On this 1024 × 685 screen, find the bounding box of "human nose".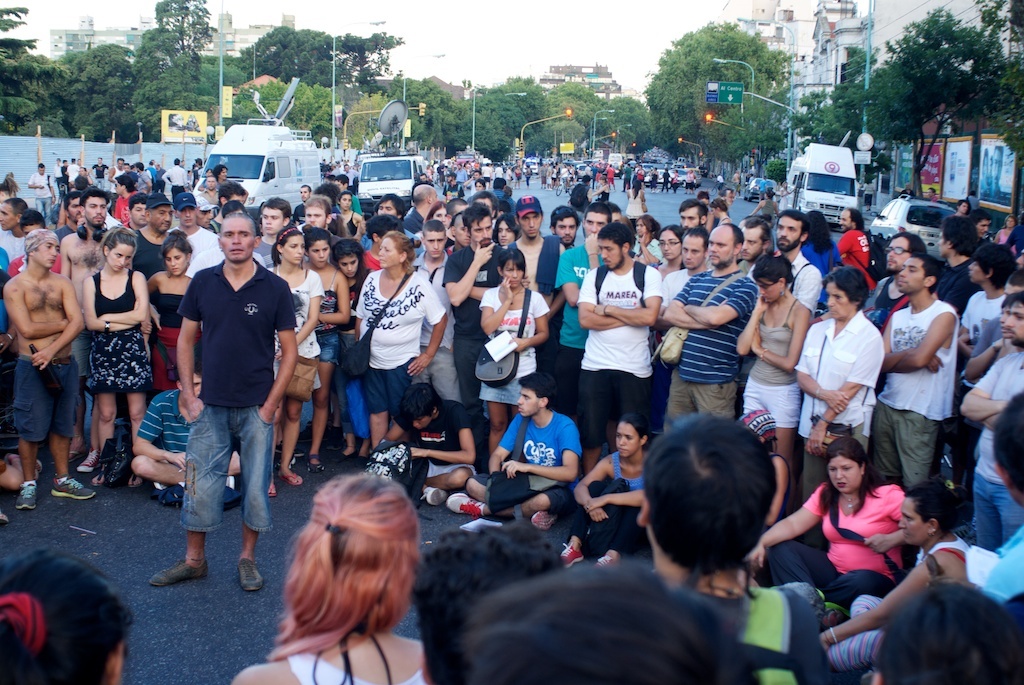
Bounding box: {"left": 517, "top": 395, "right": 525, "bottom": 404}.
